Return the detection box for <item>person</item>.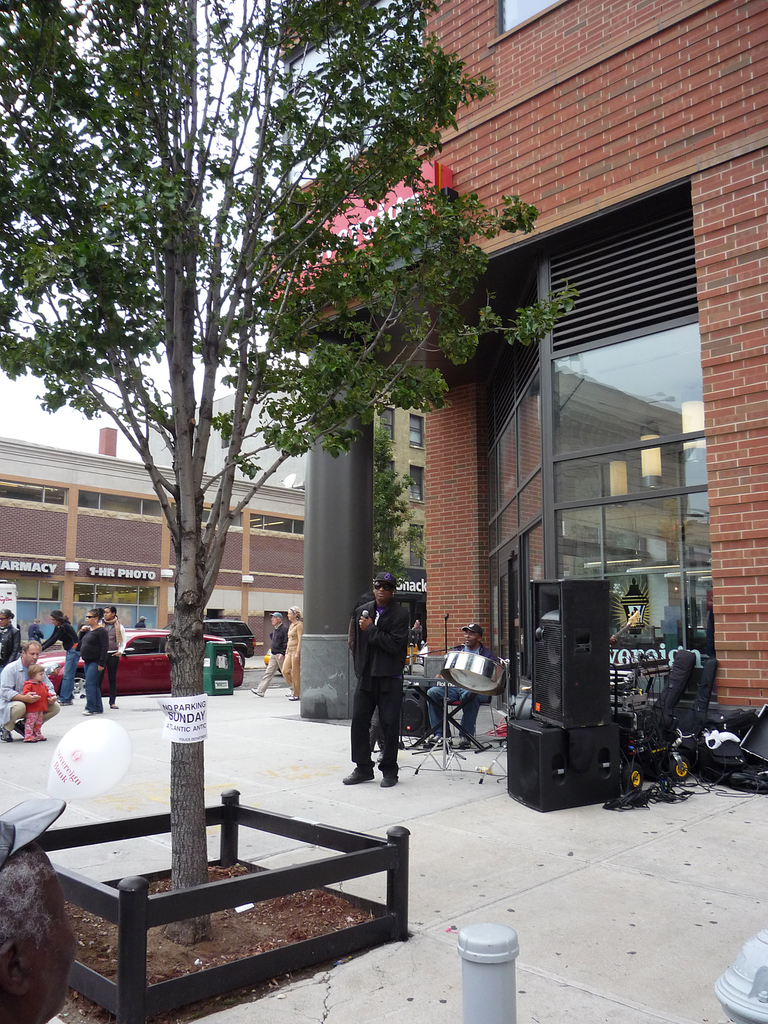
<region>289, 605, 305, 703</region>.
